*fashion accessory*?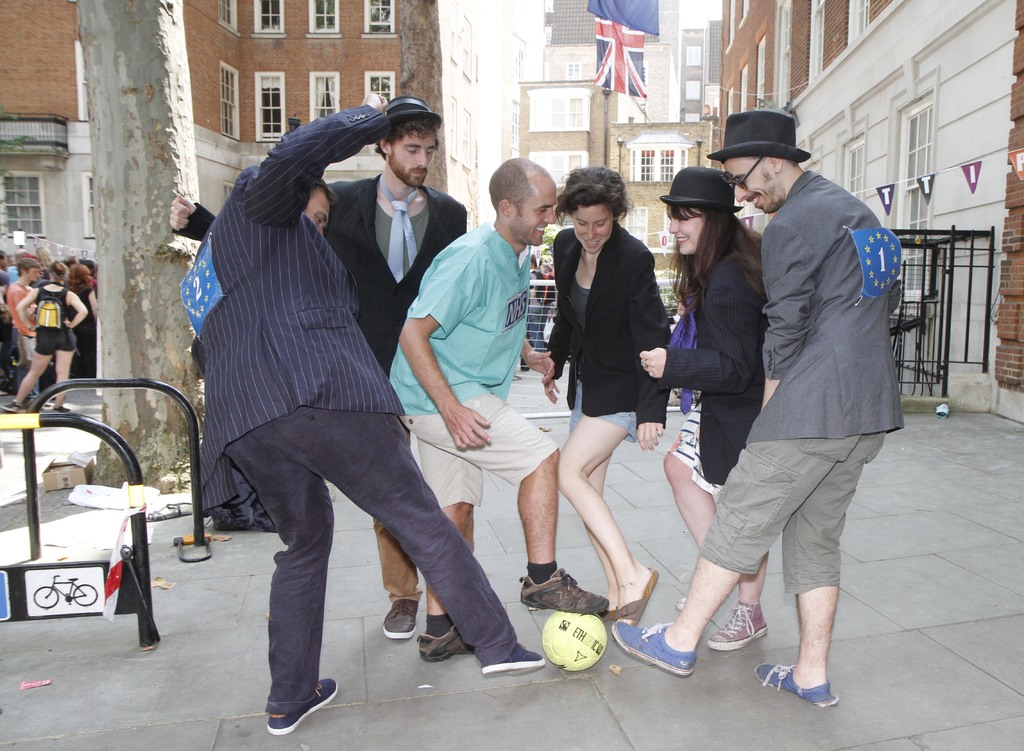
[left=615, top=620, right=700, bottom=677]
